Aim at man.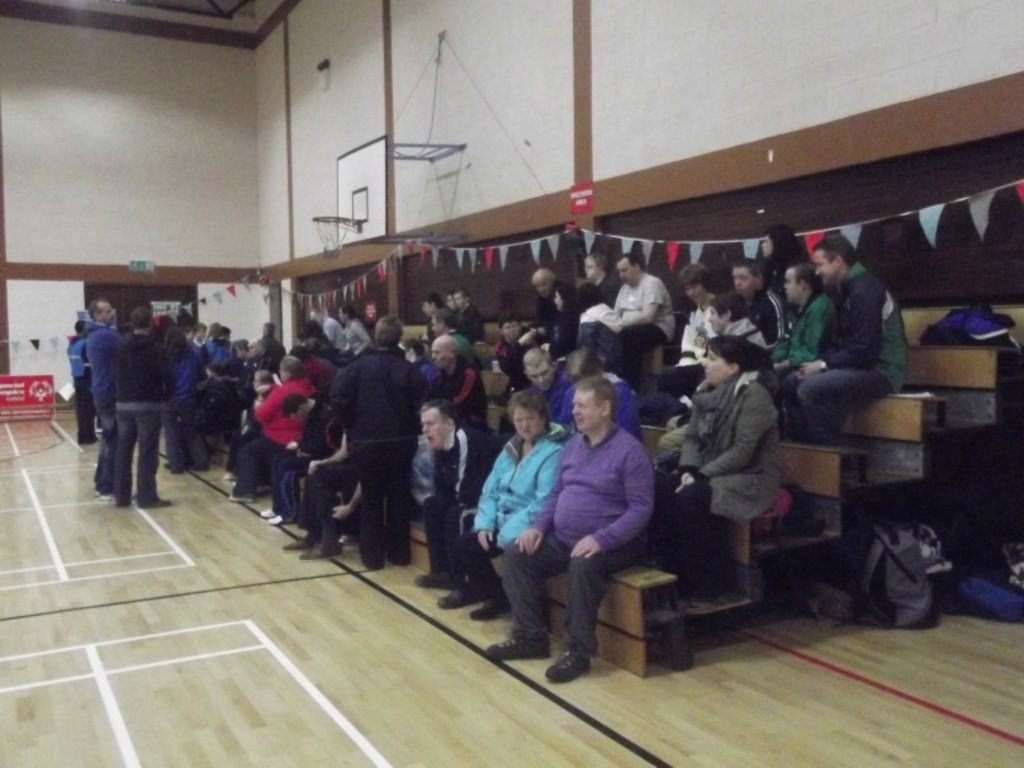
Aimed at <box>526,347,558,419</box>.
